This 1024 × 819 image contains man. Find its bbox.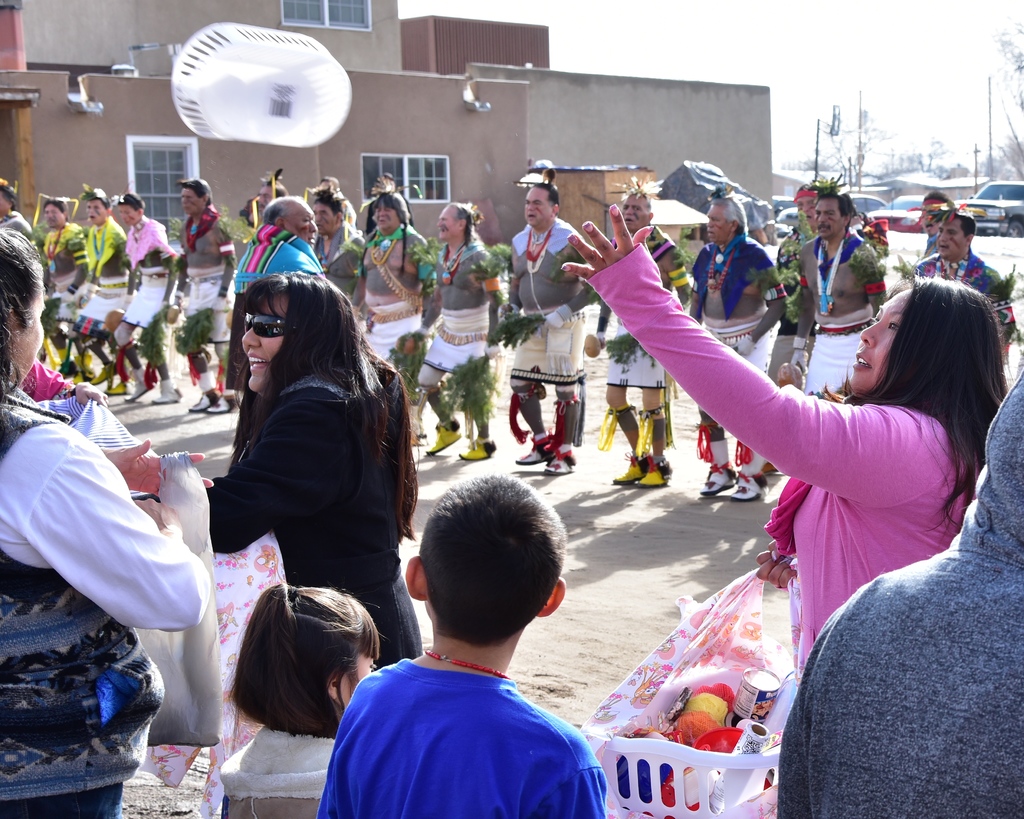
l=690, t=181, r=792, b=499.
